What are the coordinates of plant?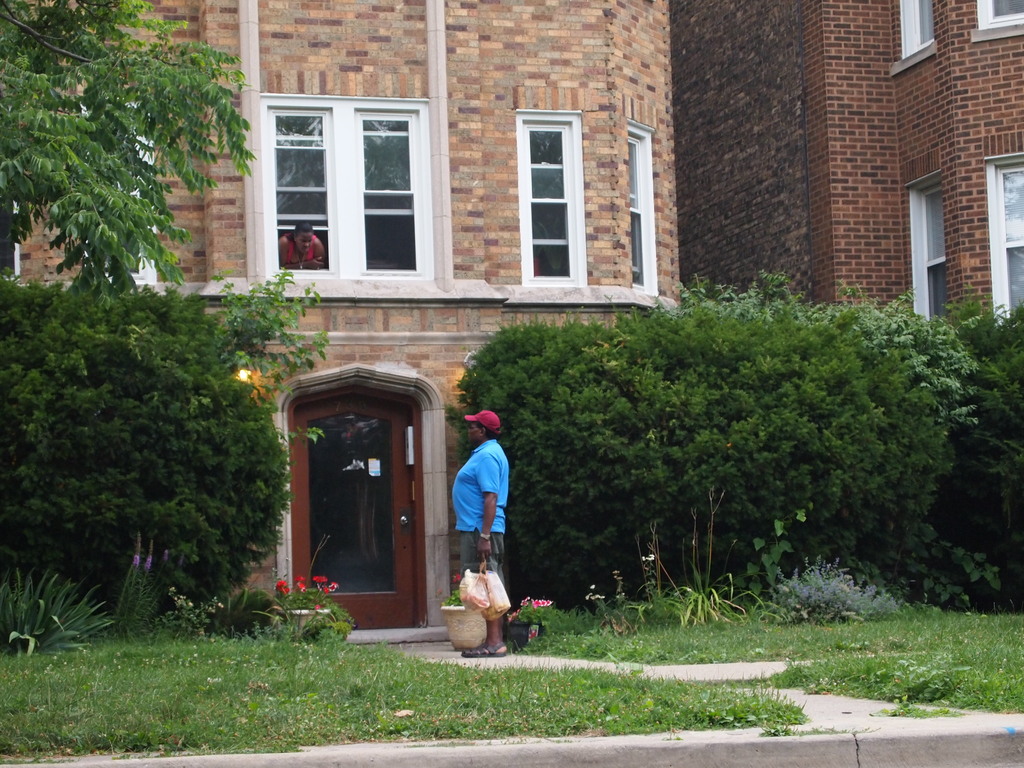
bbox(228, 584, 355, 636).
